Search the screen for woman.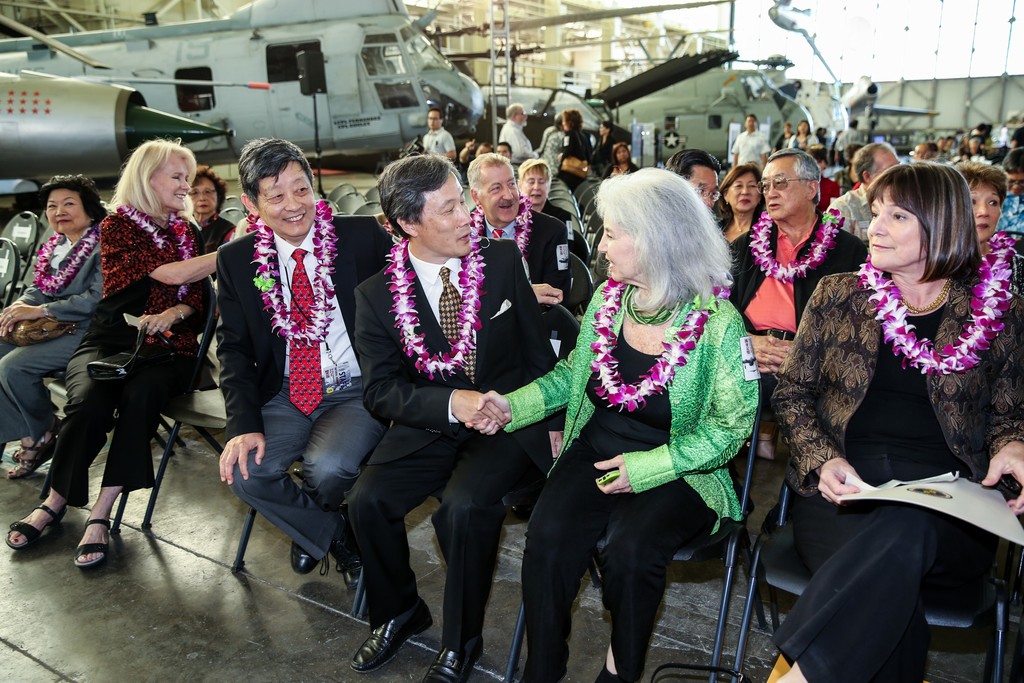
Found at 180:165:241:259.
